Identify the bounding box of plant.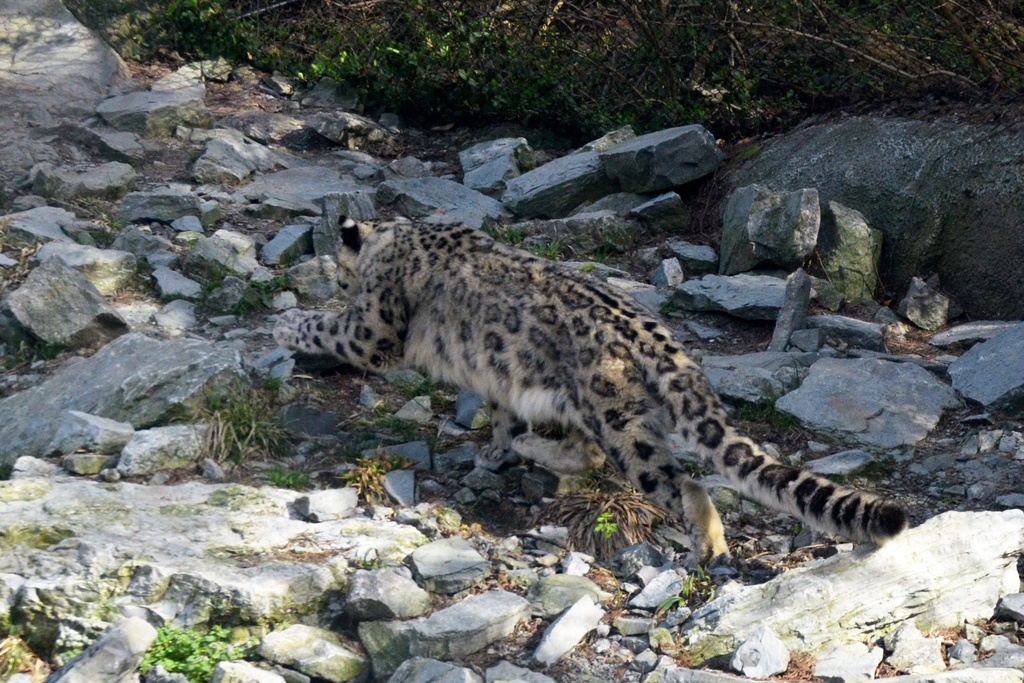
pyautogui.locateOnScreen(660, 563, 726, 614).
